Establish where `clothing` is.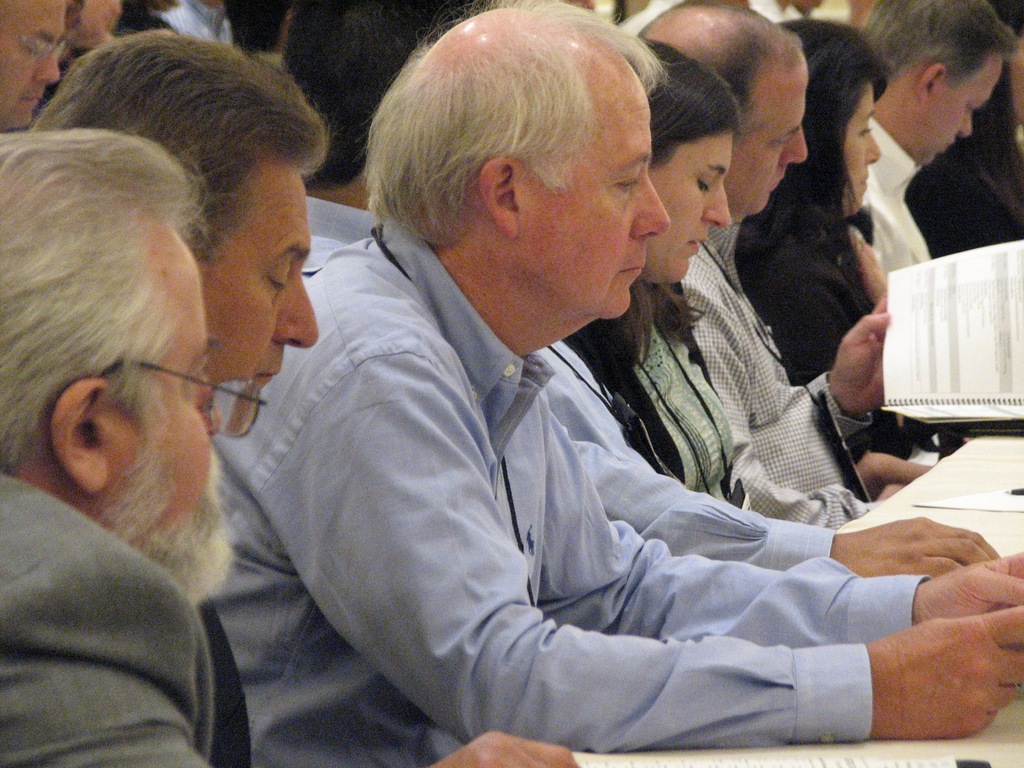
Established at [x1=536, y1=338, x2=829, y2=563].
